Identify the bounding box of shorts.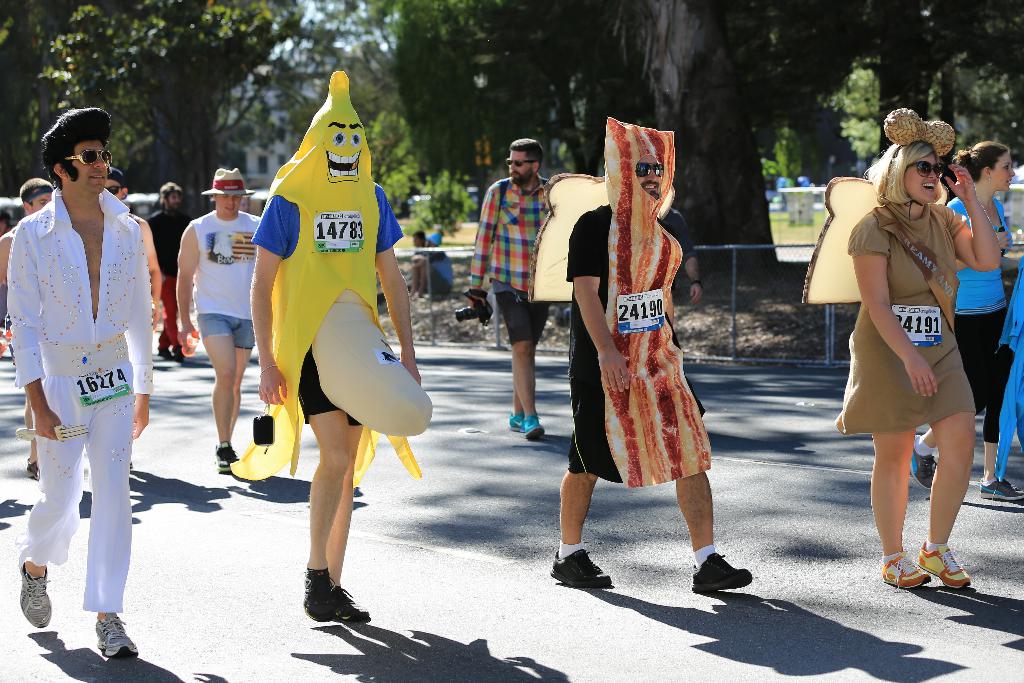
493:294:551:347.
